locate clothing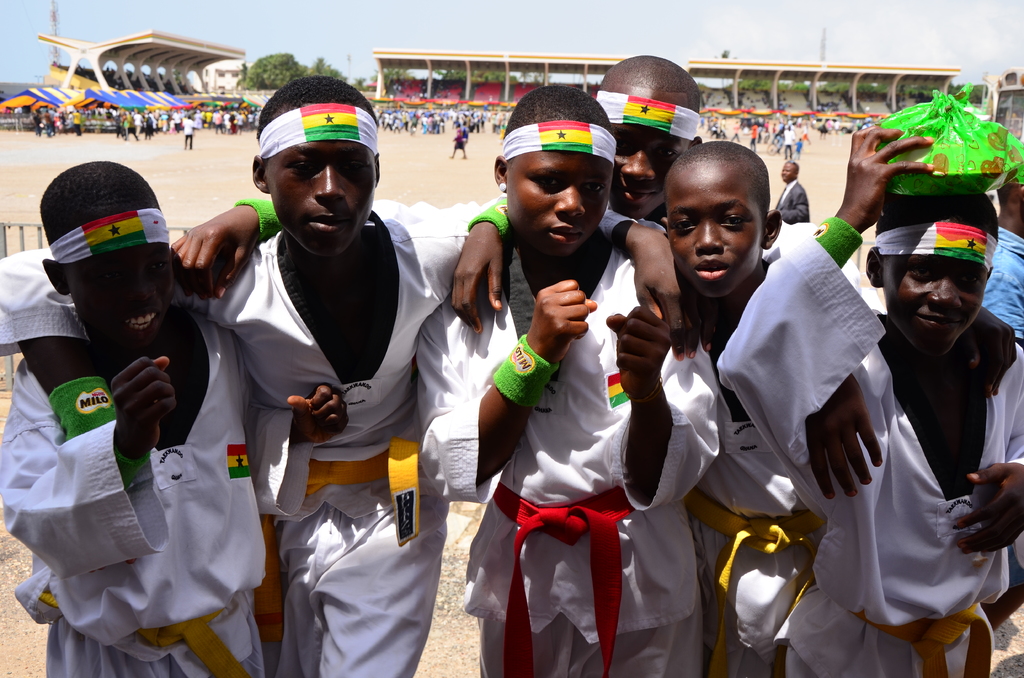
<region>419, 246, 729, 677</region>
